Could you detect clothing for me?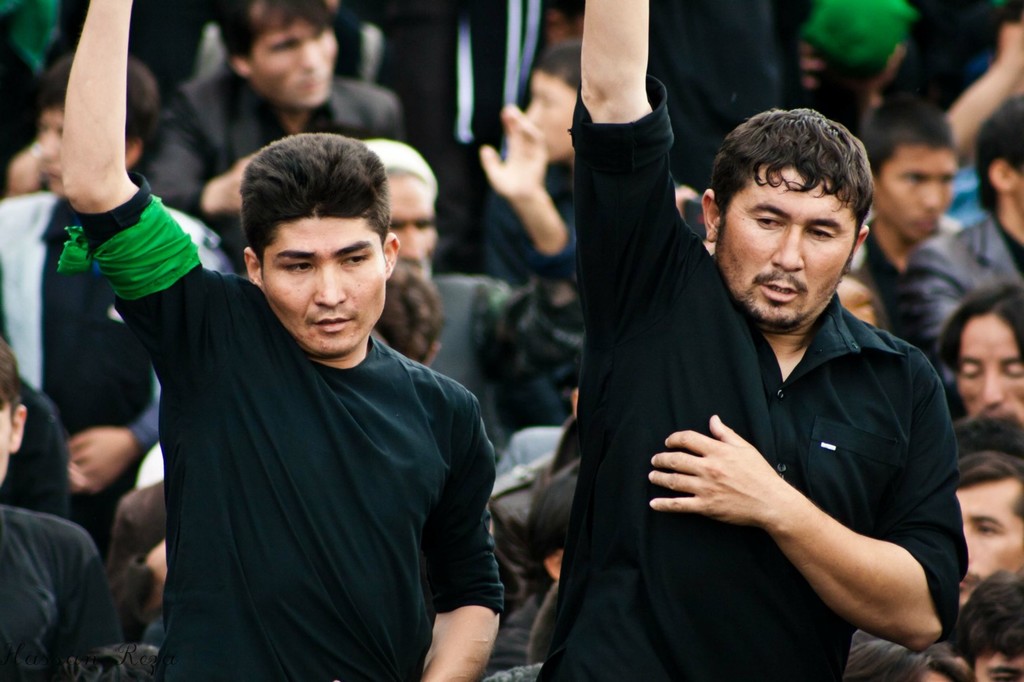
Detection result: (x1=113, y1=238, x2=508, y2=681).
